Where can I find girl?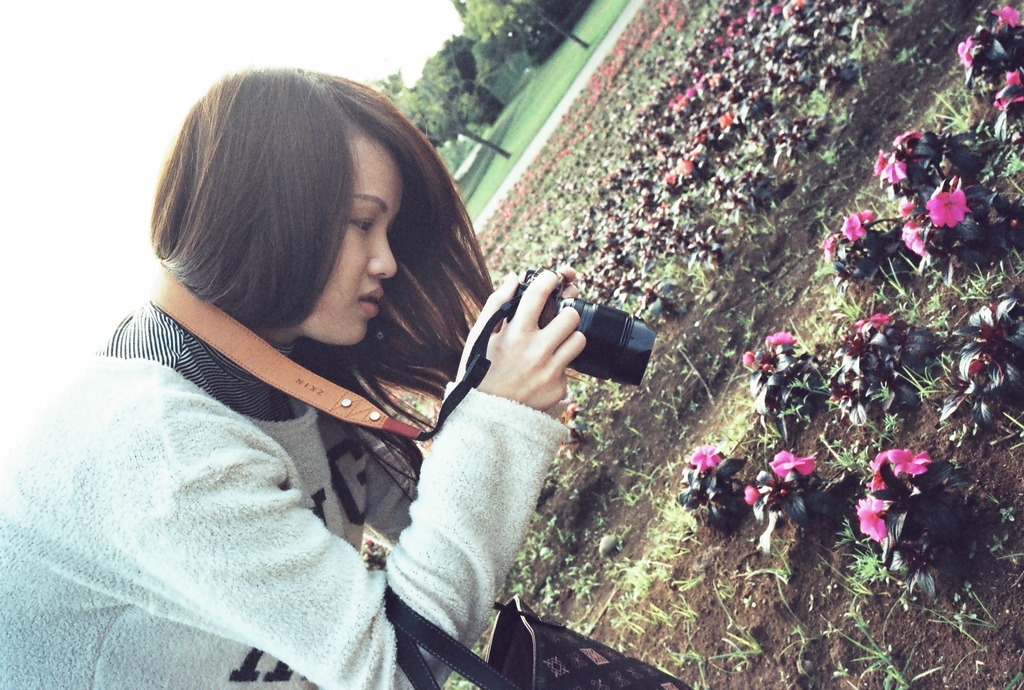
You can find it at BBox(0, 73, 586, 689).
